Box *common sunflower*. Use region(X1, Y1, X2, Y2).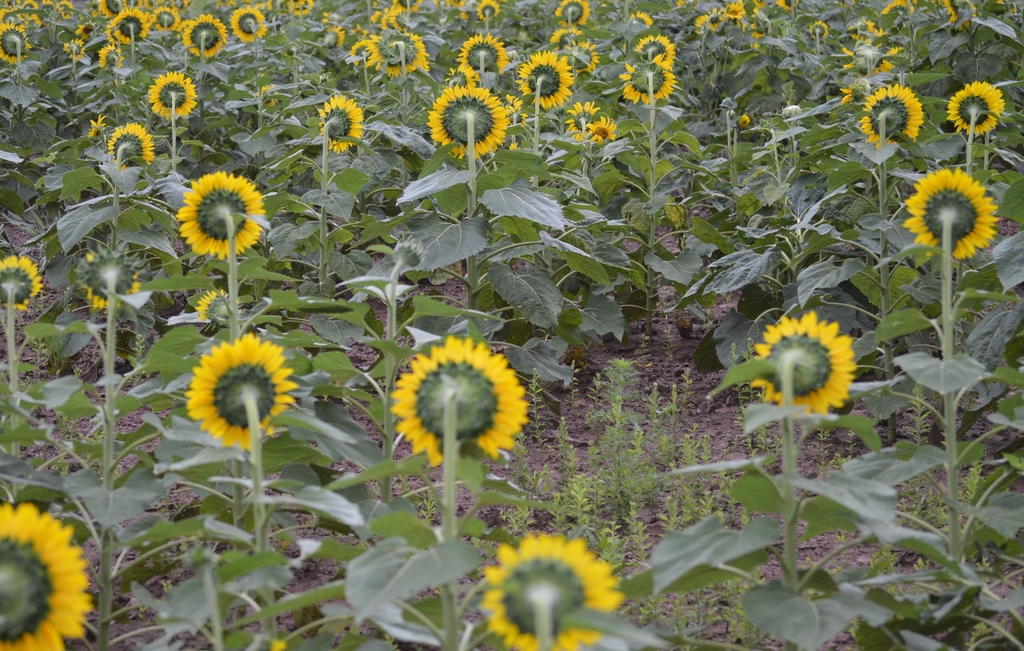
region(428, 83, 515, 160).
